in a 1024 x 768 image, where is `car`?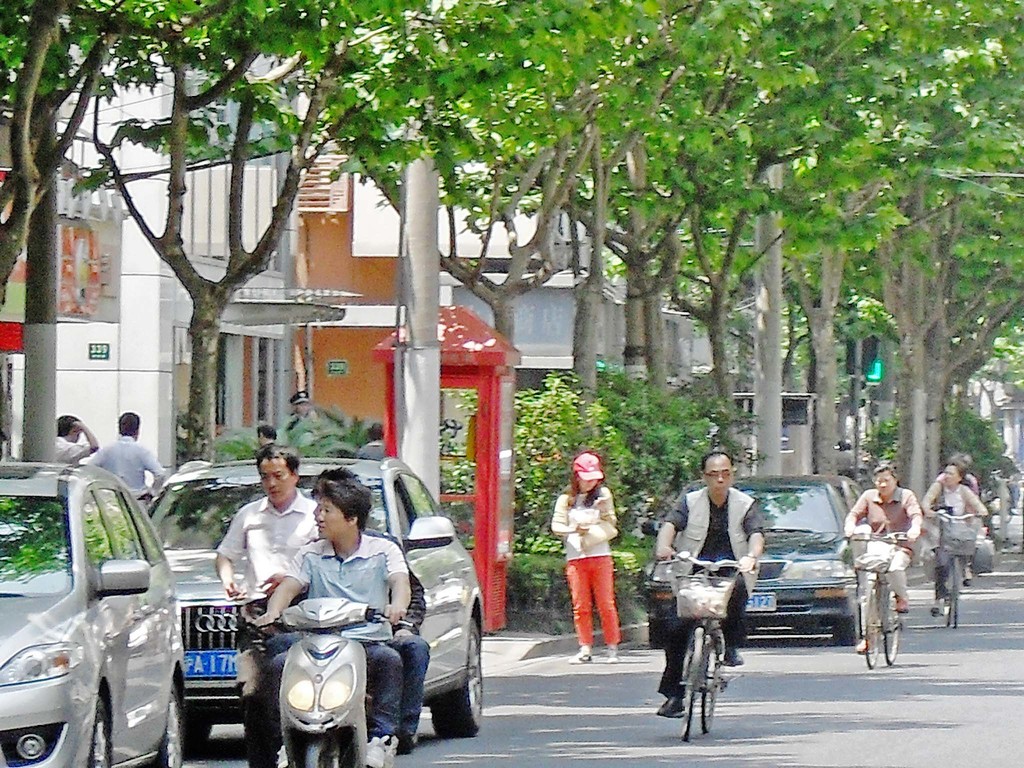
<bbox>637, 475, 862, 647</bbox>.
